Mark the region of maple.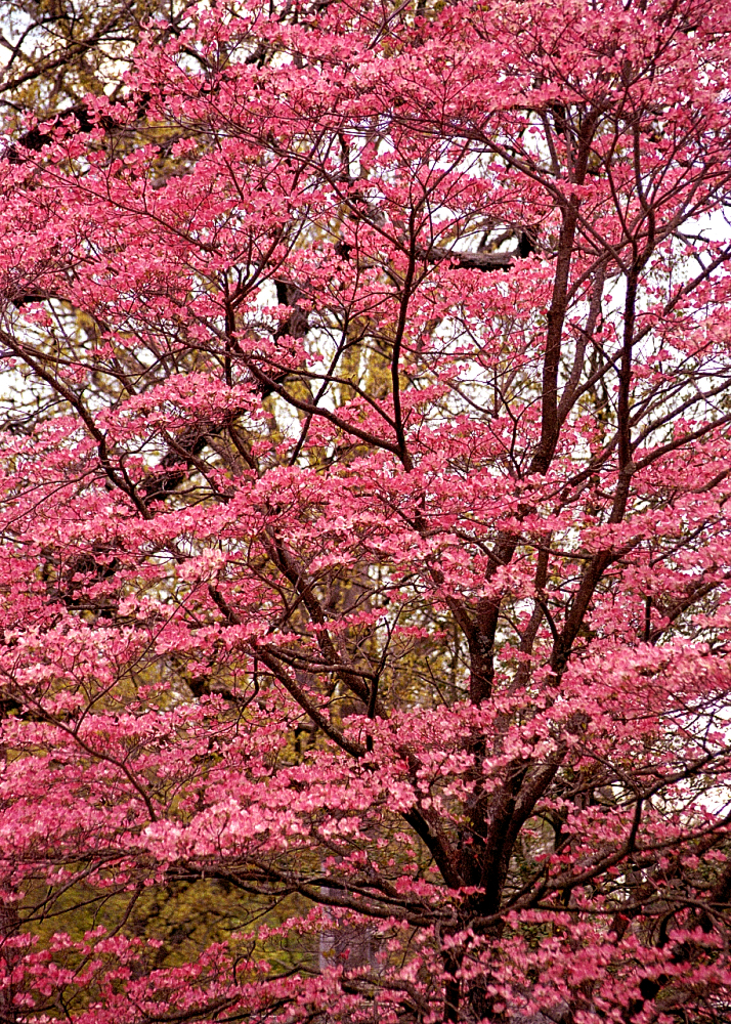
Region: Rect(0, 0, 730, 1023).
